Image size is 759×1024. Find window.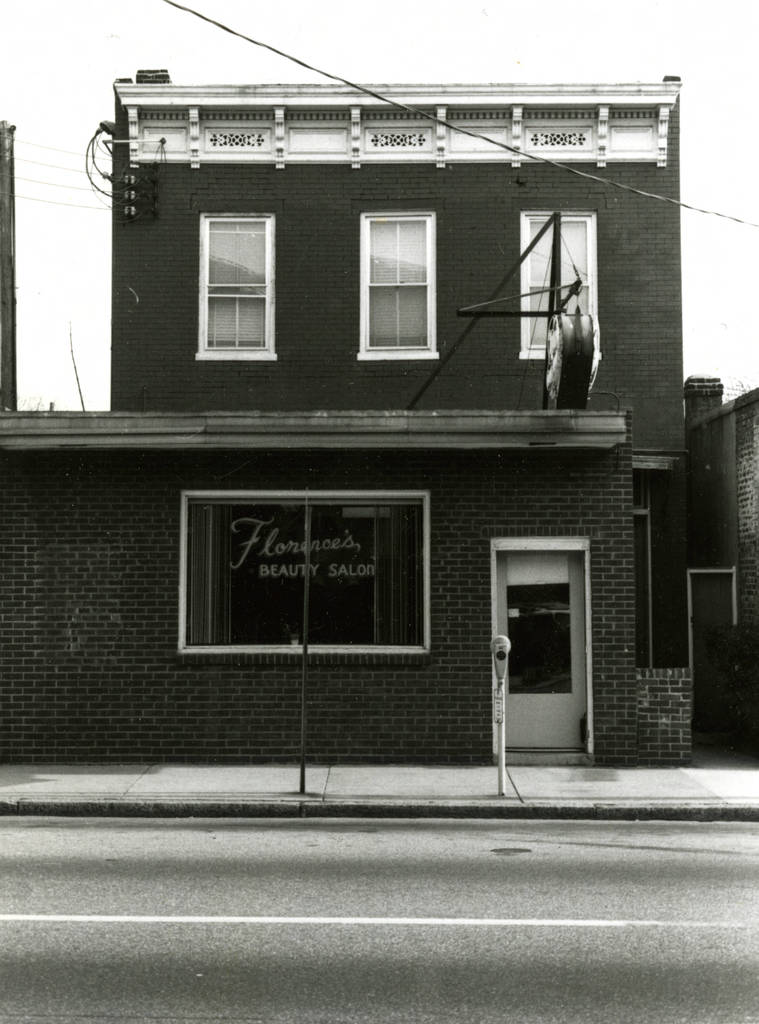
detection(364, 180, 455, 362).
